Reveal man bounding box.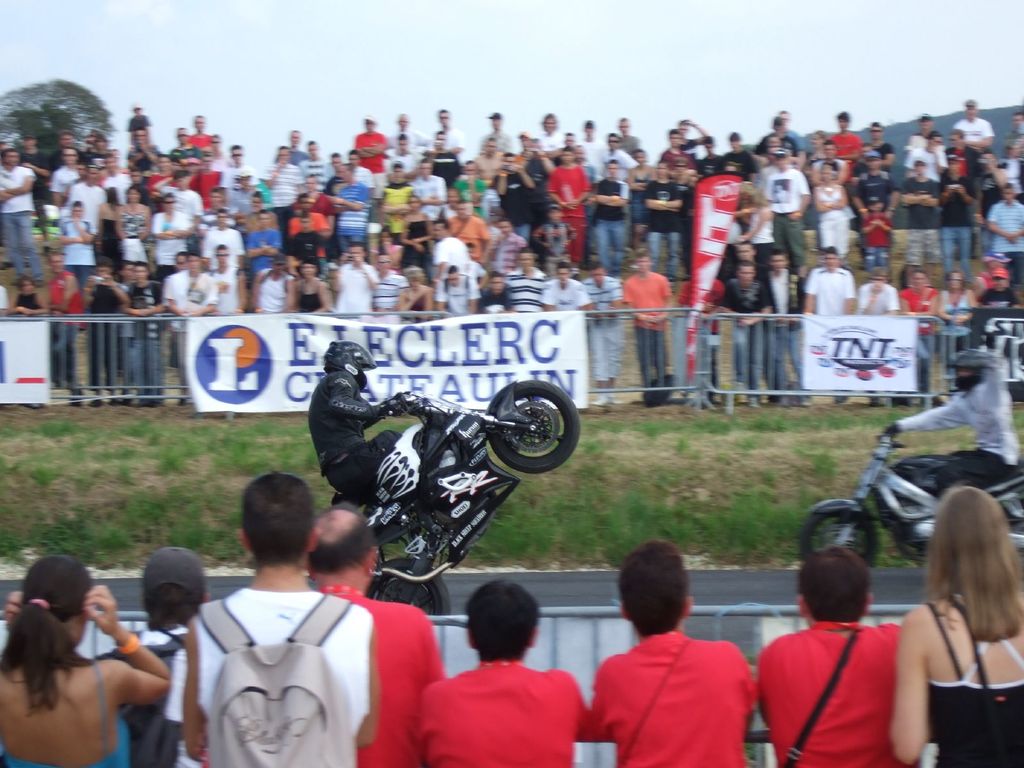
Revealed: region(416, 579, 593, 767).
